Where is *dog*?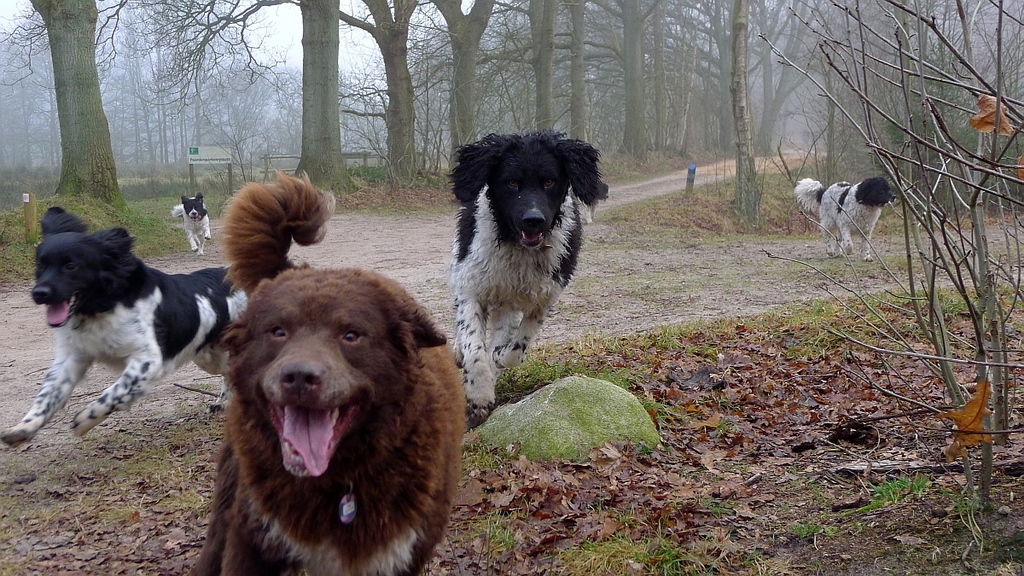
select_region(168, 193, 213, 256).
